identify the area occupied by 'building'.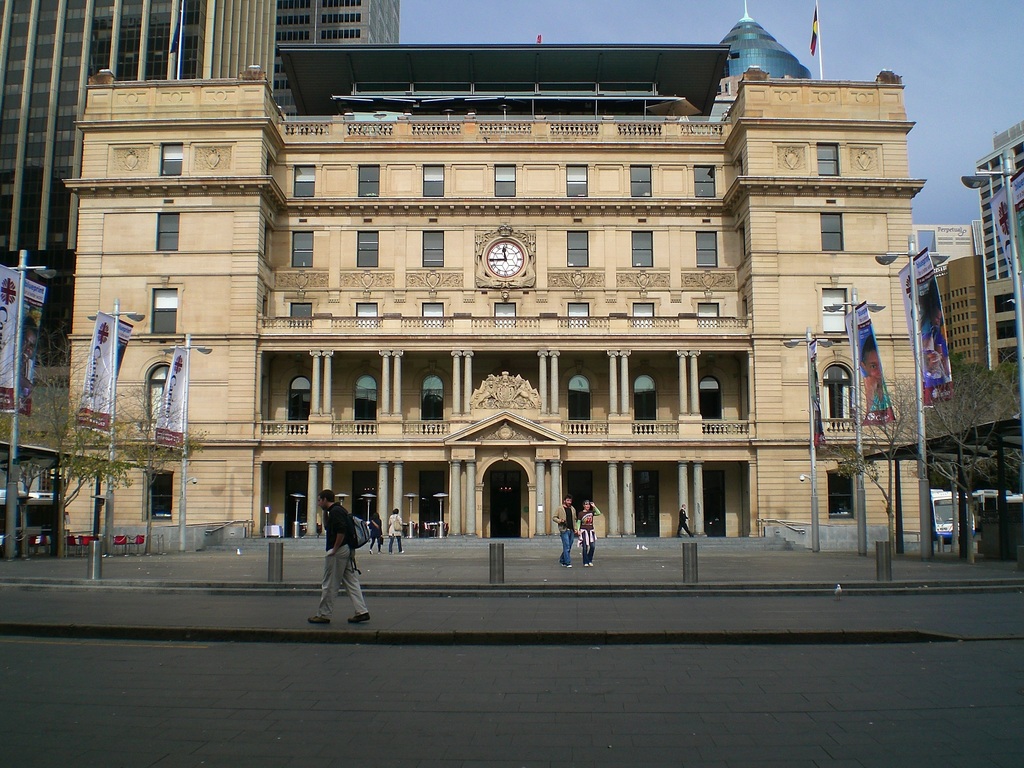
Area: <box>62,44,925,561</box>.
